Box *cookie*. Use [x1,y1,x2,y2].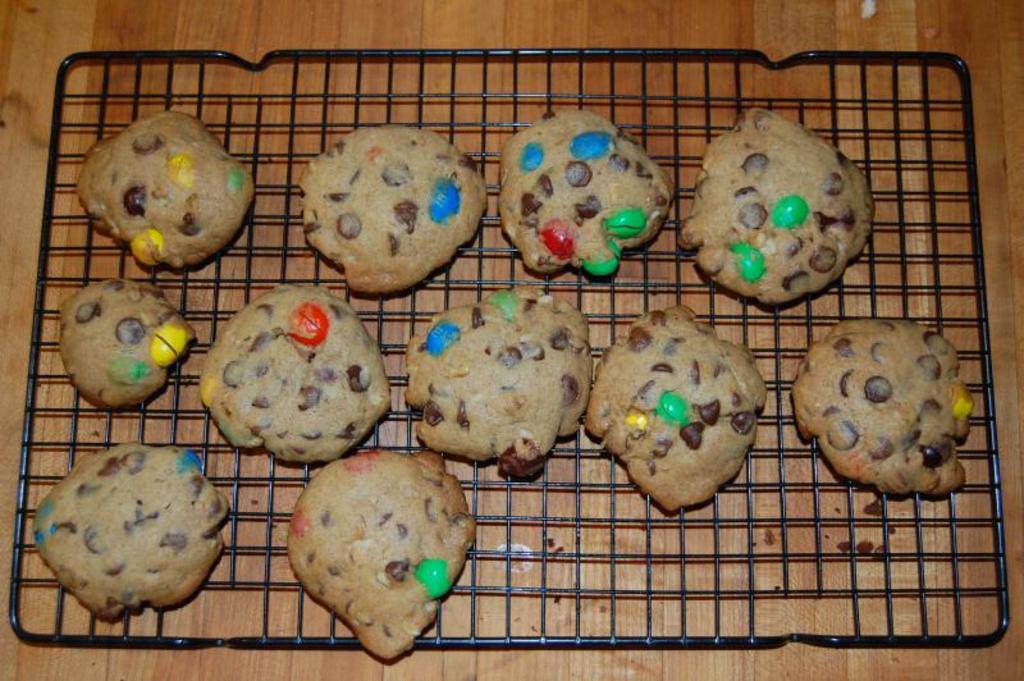
[282,440,467,659].
